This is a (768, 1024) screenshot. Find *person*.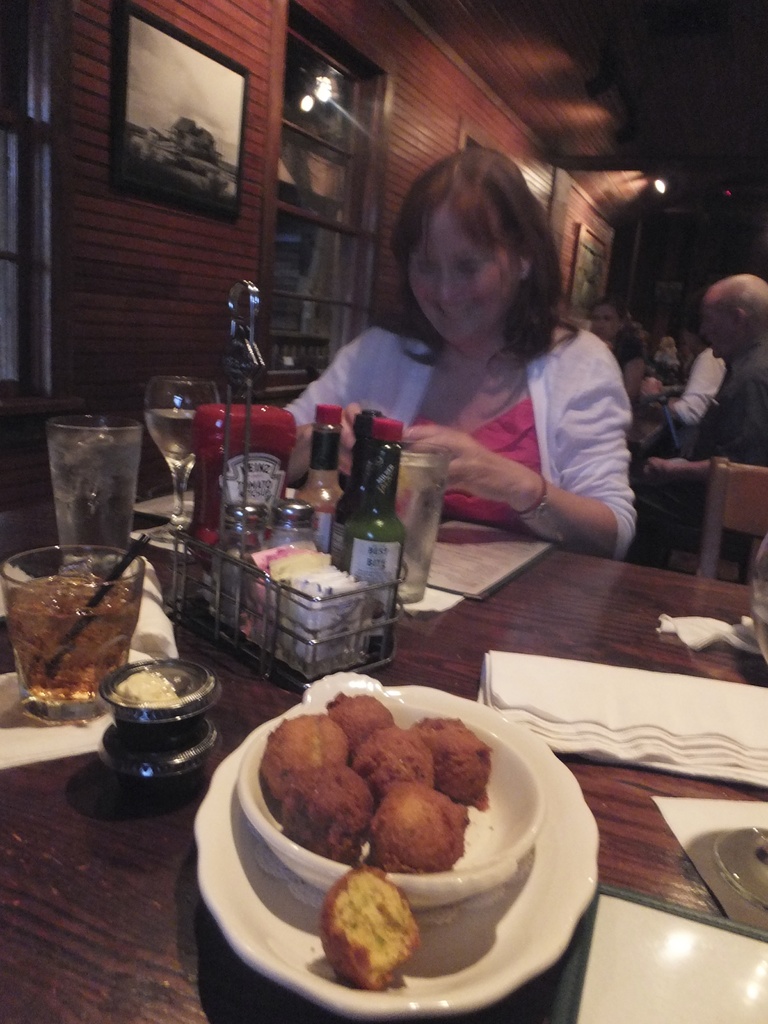
Bounding box: <region>584, 293, 646, 410</region>.
